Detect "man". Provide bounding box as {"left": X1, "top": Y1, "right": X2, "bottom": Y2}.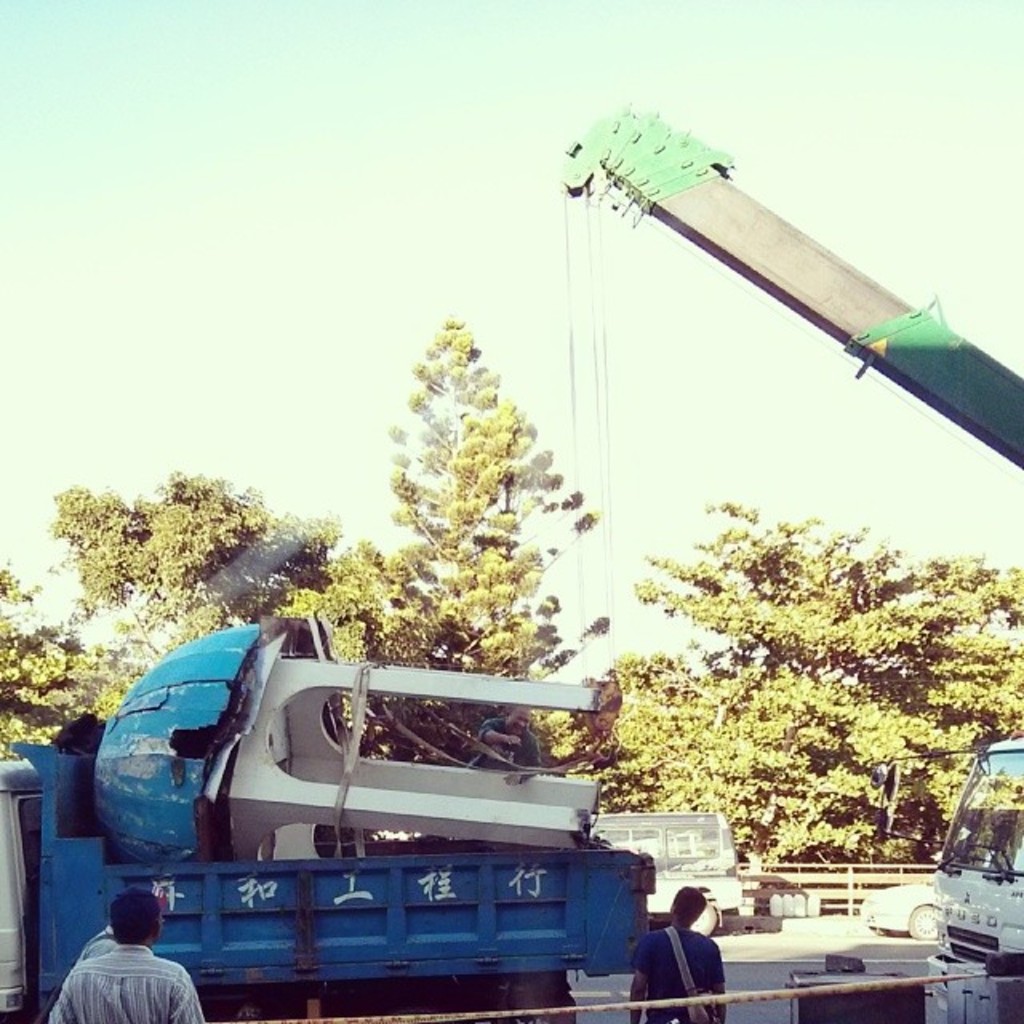
{"left": 45, "top": 886, "right": 211, "bottom": 1022}.
